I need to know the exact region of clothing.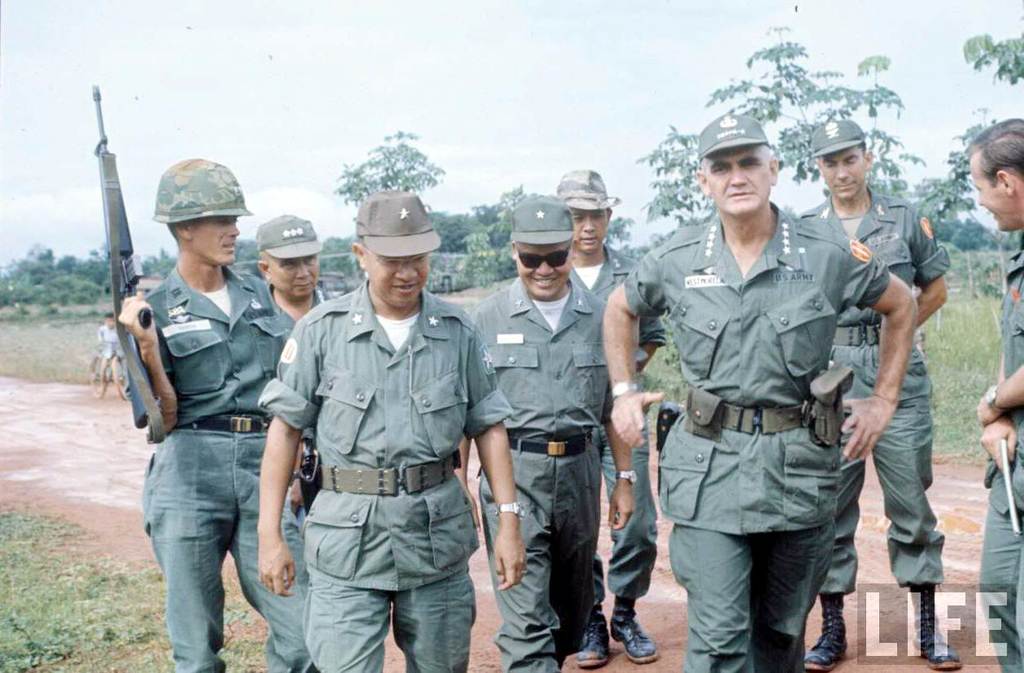
Region: (x1=1007, y1=251, x2=1023, y2=466).
